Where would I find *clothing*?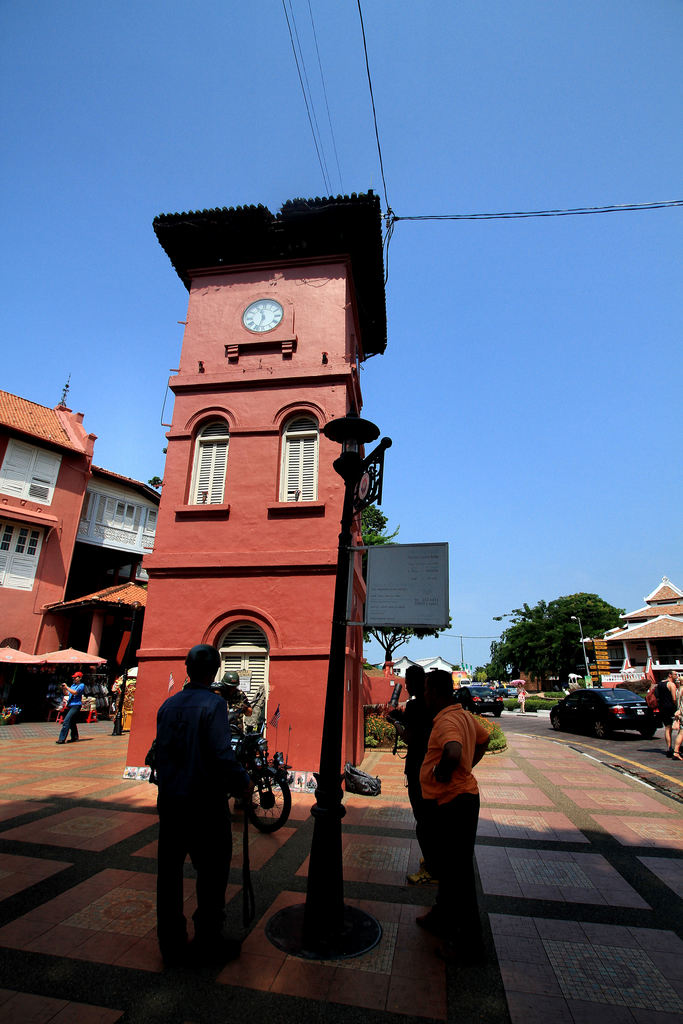
At rect(217, 684, 257, 805).
